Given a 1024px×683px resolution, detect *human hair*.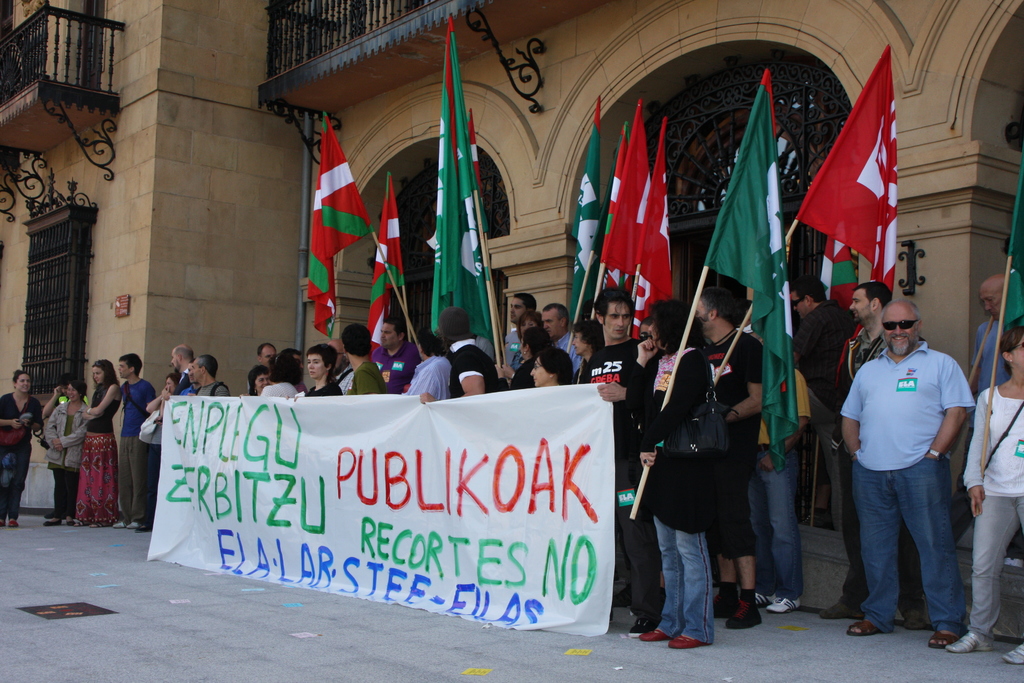
crop(879, 294, 924, 325).
